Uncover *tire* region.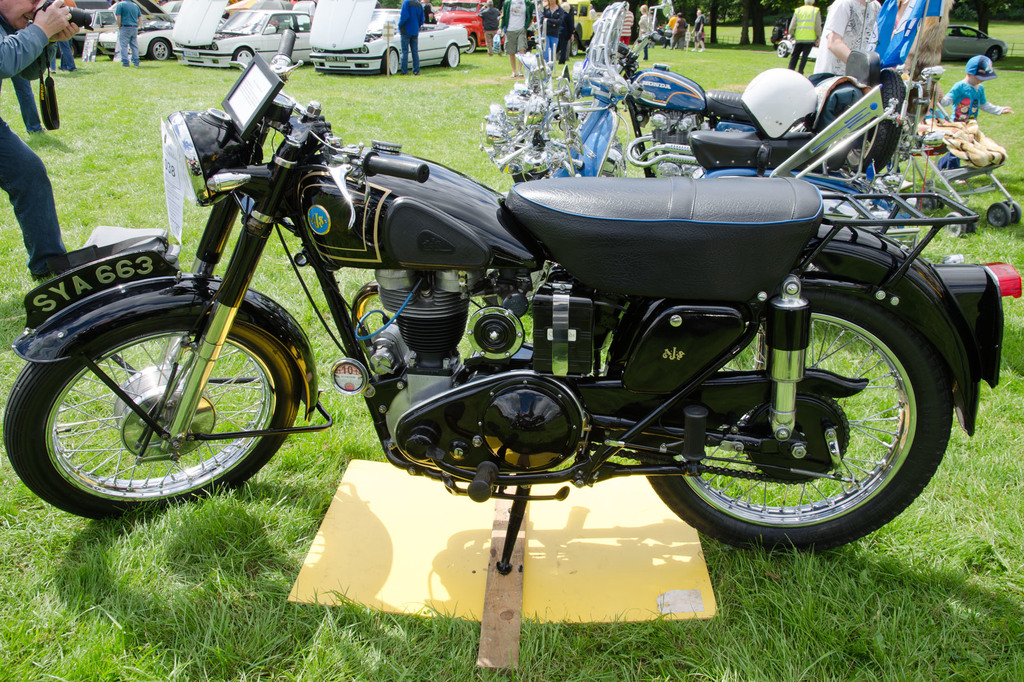
Uncovered: l=570, t=35, r=579, b=57.
